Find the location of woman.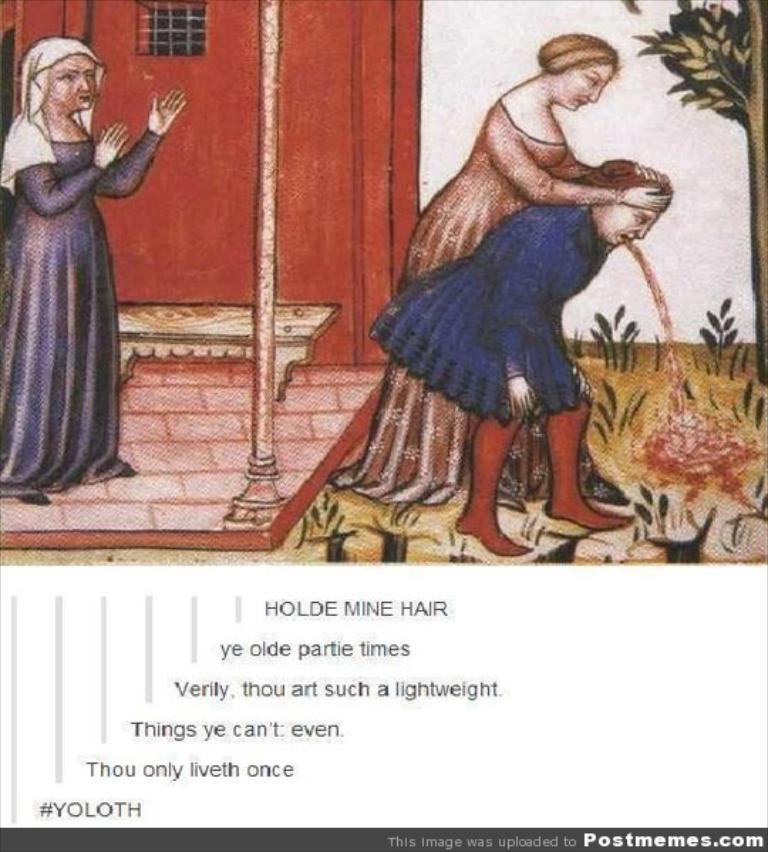
Location: {"x1": 321, "y1": 30, "x2": 668, "y2": 499}.
